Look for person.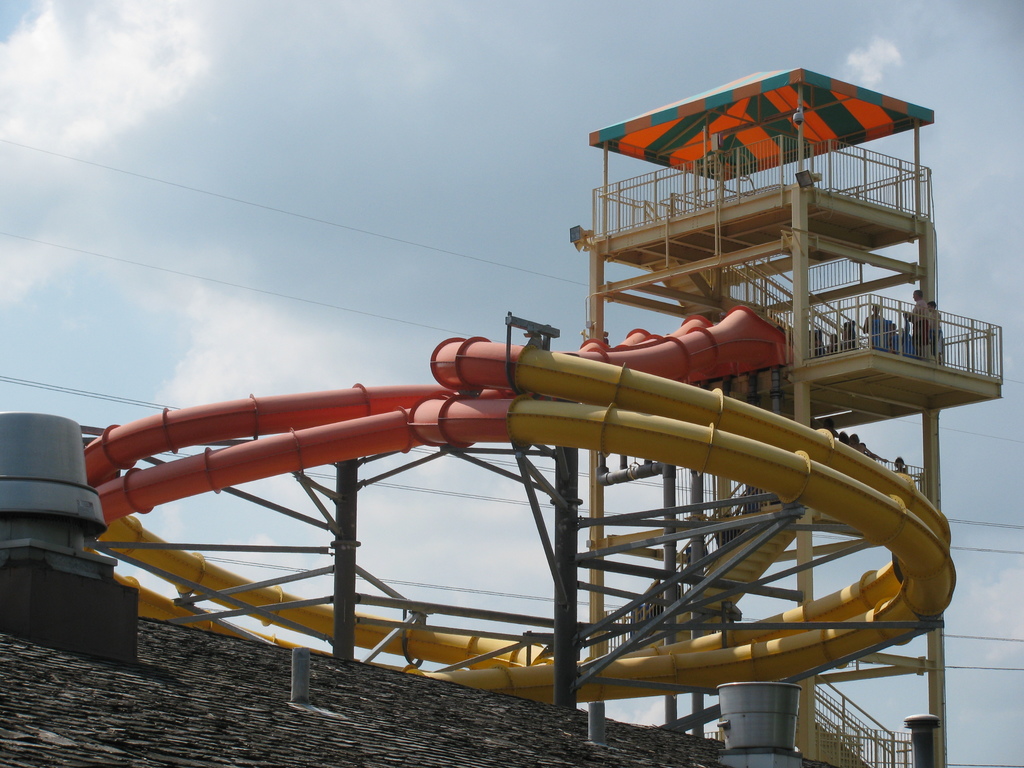
Found: 814, 415, 834, 430.
